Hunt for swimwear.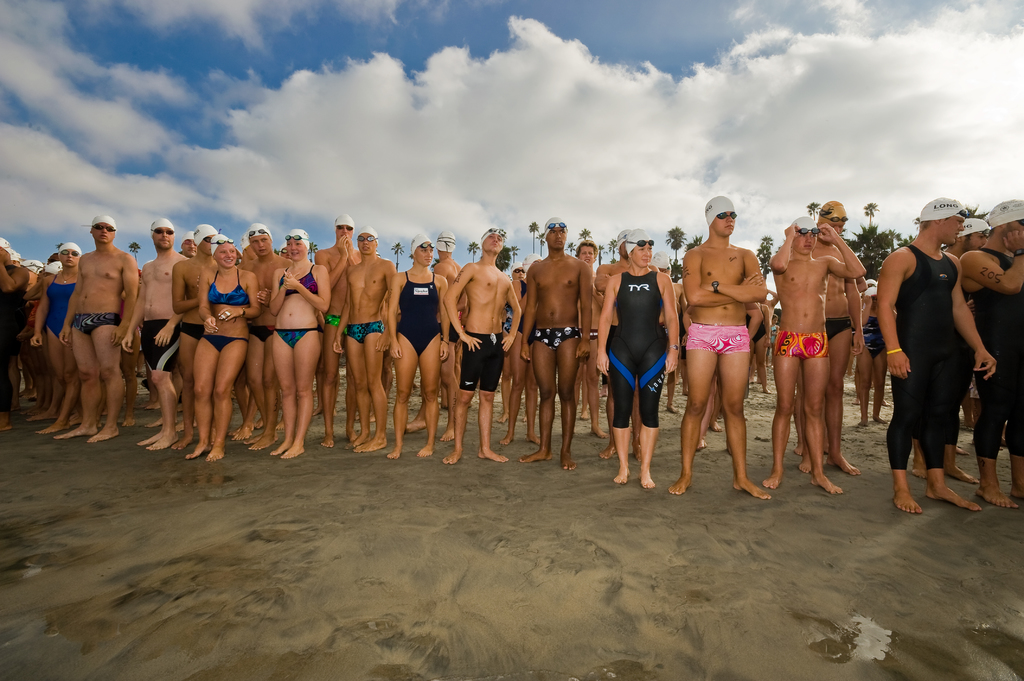
Hunted down at bbox(464, 334, 499, 388).
